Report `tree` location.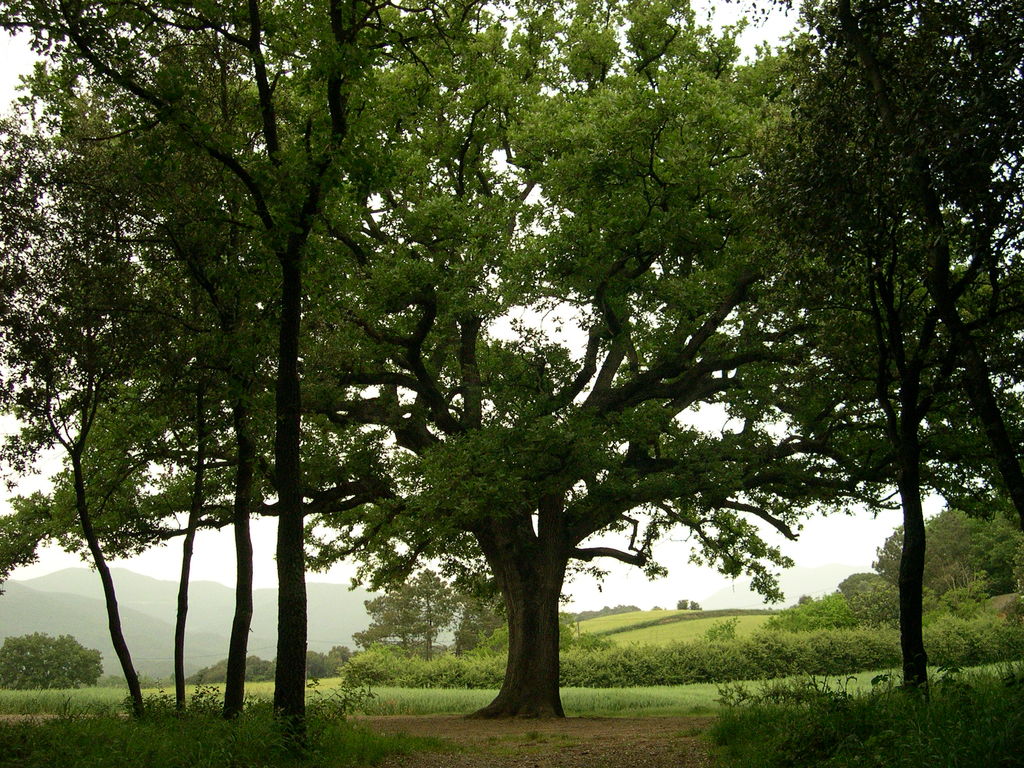
Report: [left=0, top=630, right=117, bottom=695].
